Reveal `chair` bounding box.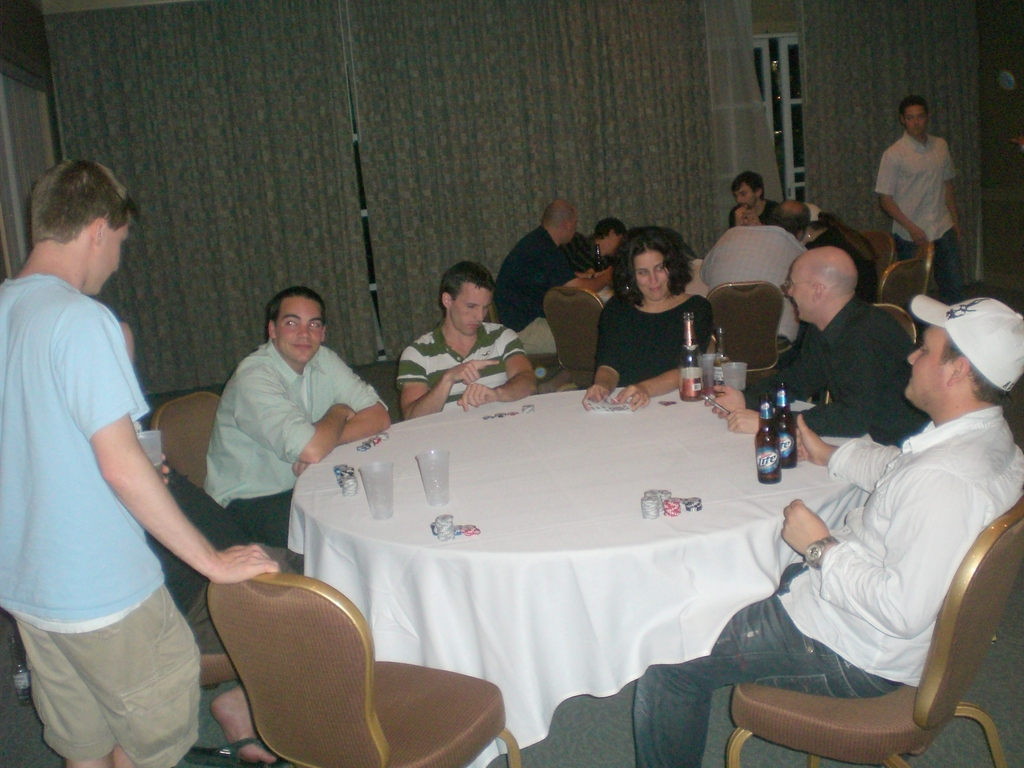
Revealed: [731,491,1023,767].
